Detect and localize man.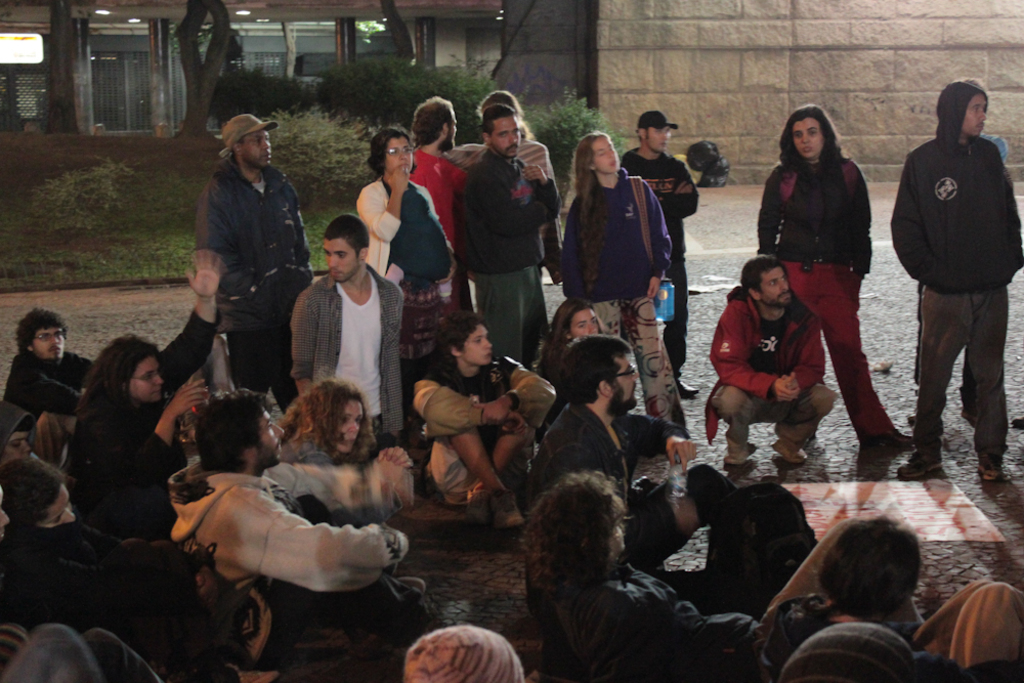
Localized at x1=409, y1=98, x2=477, y2=314.
